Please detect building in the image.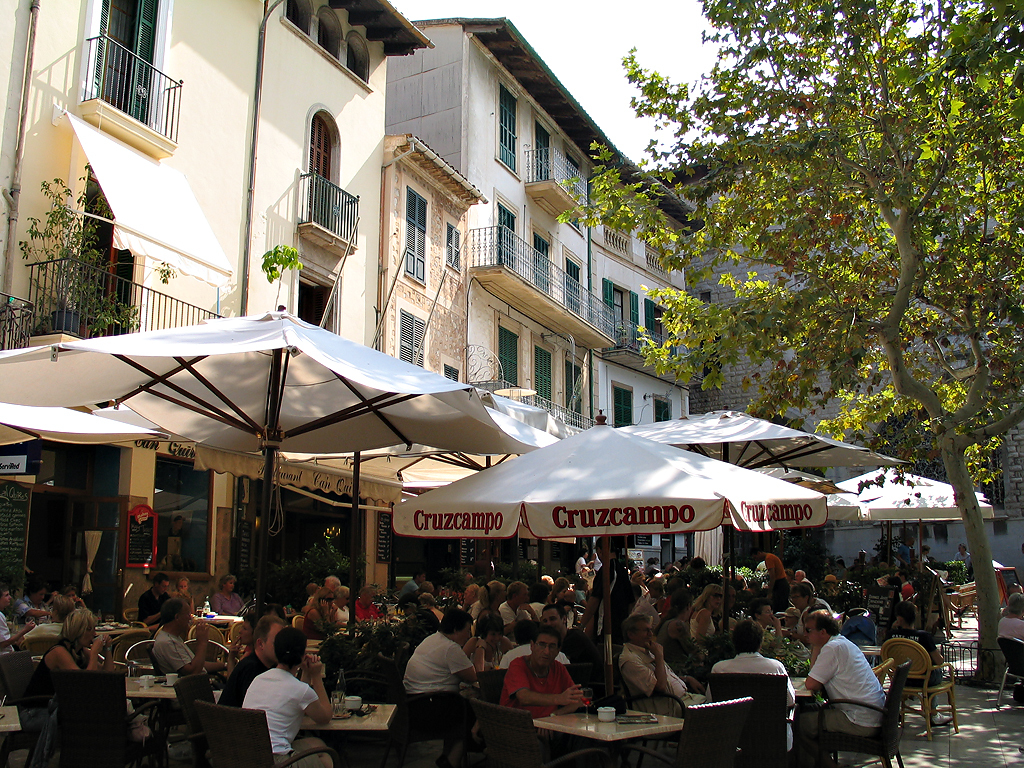
left=383, top=13, right=710, bottom=594.
